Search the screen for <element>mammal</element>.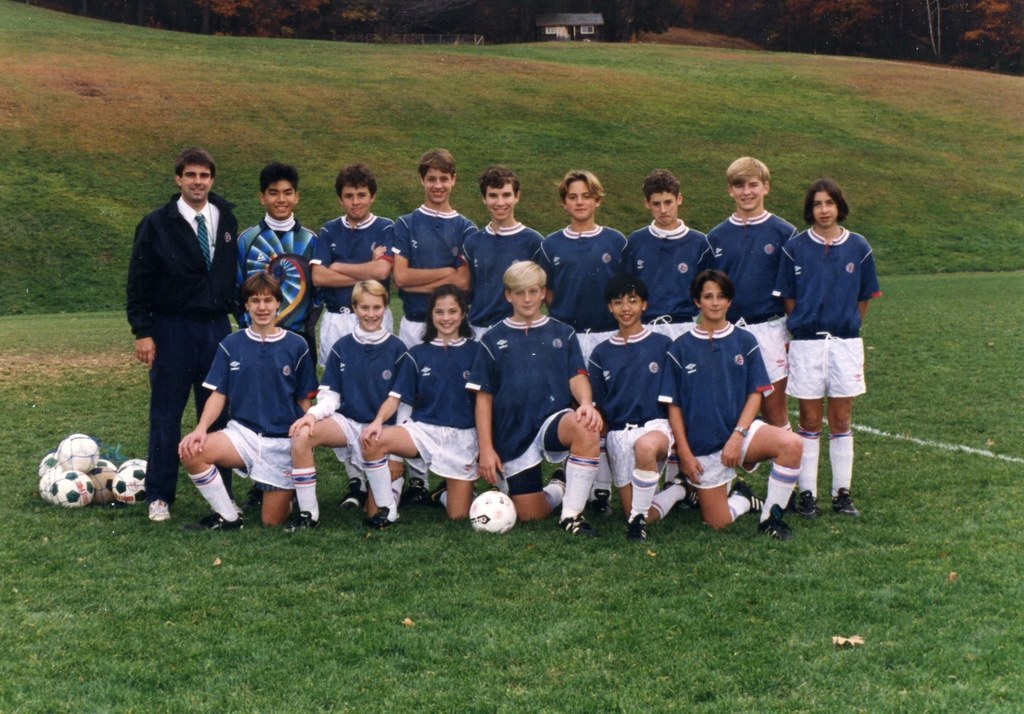
Found at {"x1": 126, "y1": 148, "x2": 239, "y2": 519}.
